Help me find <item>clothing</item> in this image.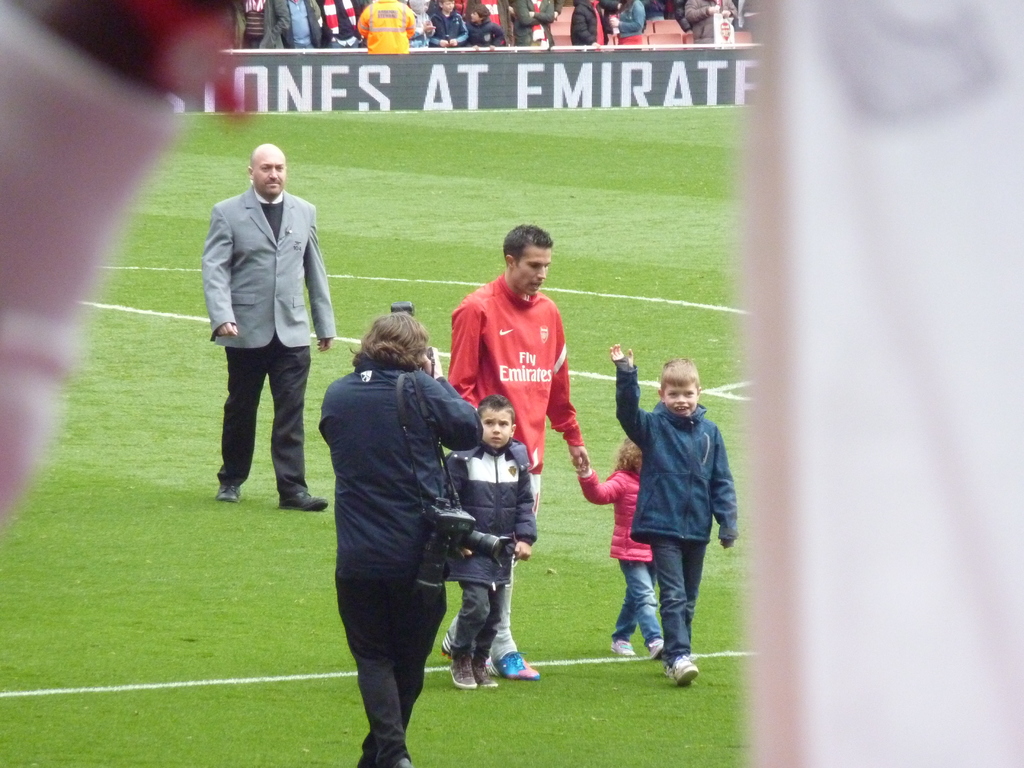
Found it: rect(680, 0, 733, 40).
